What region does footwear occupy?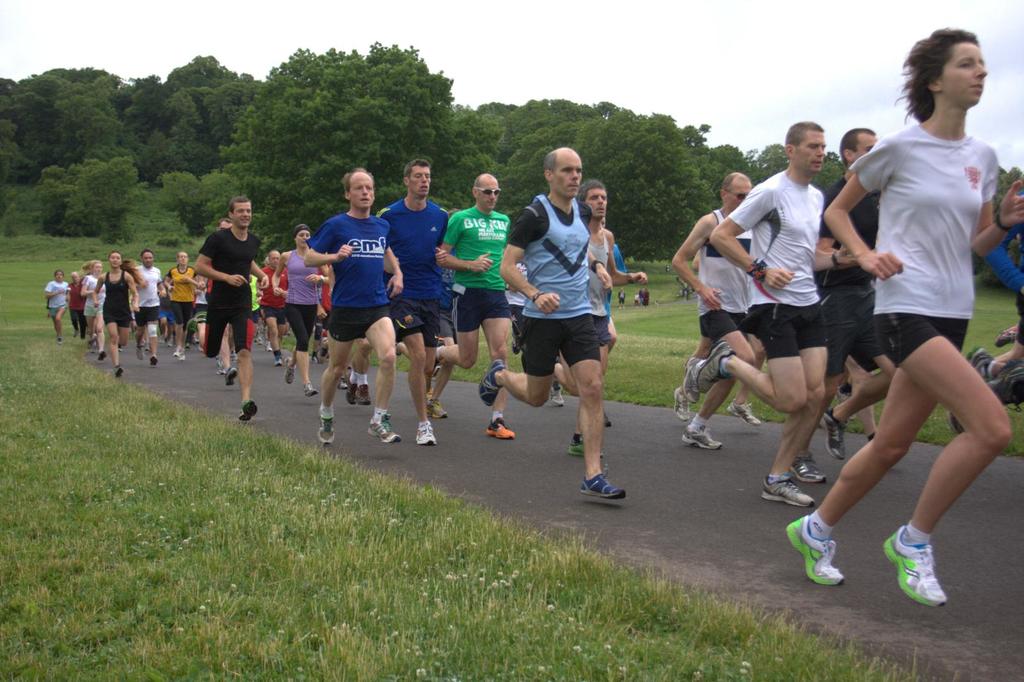
box(674, 389, 683, 418).
